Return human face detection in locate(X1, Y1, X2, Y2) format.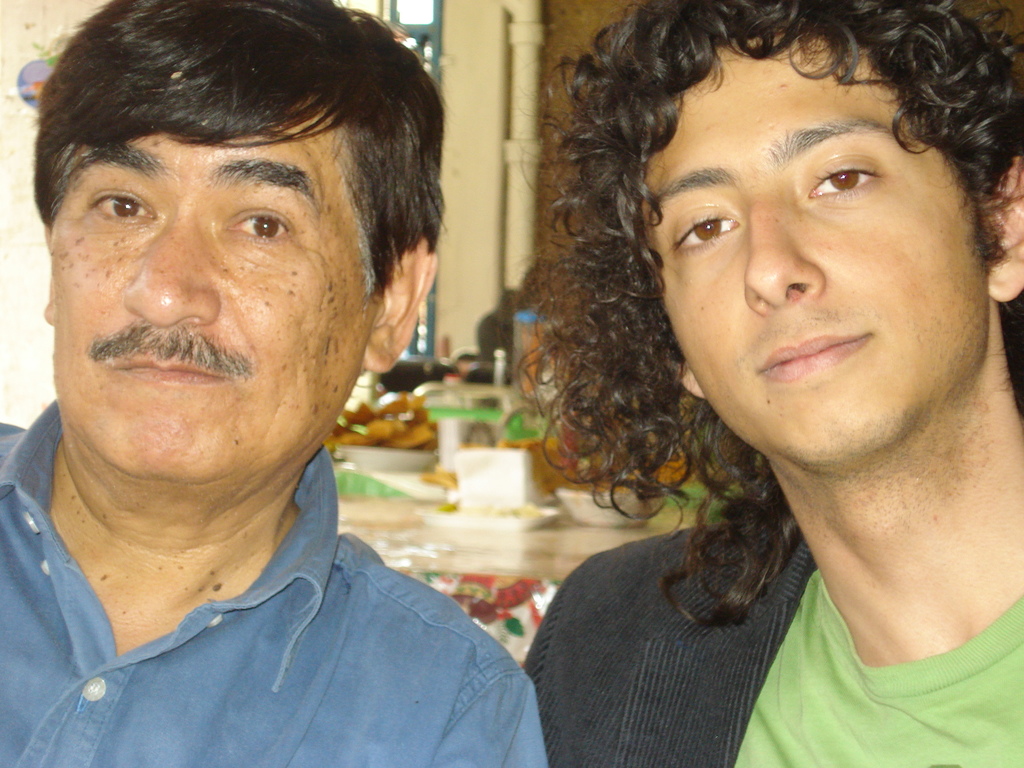
locate(44, 106, 379, 471).
